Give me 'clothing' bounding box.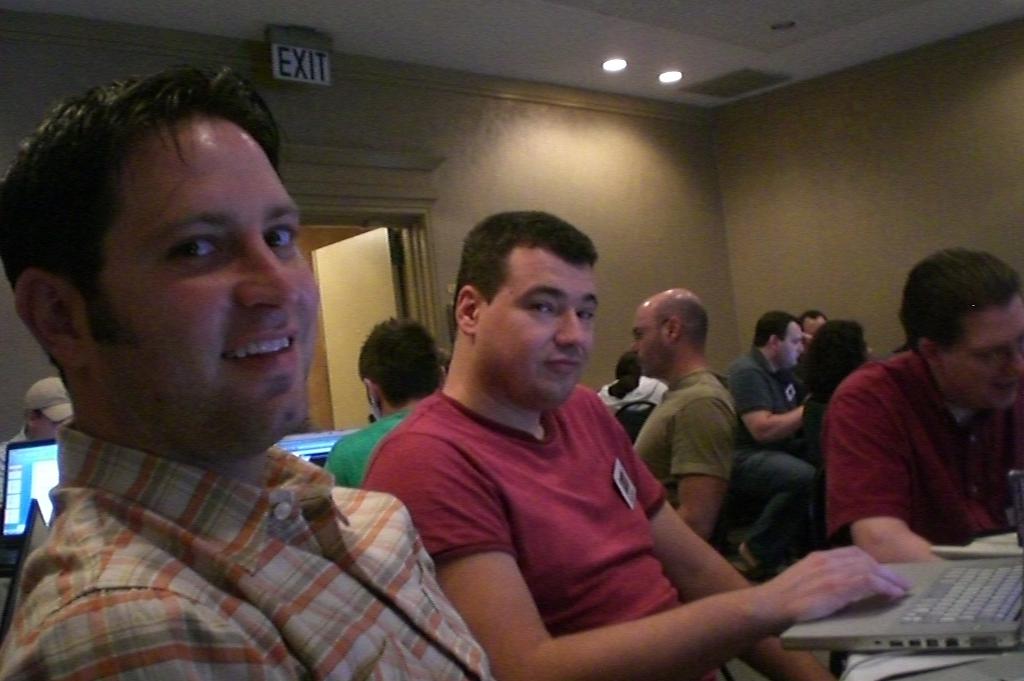
rect(362, 388, 665, 637).
